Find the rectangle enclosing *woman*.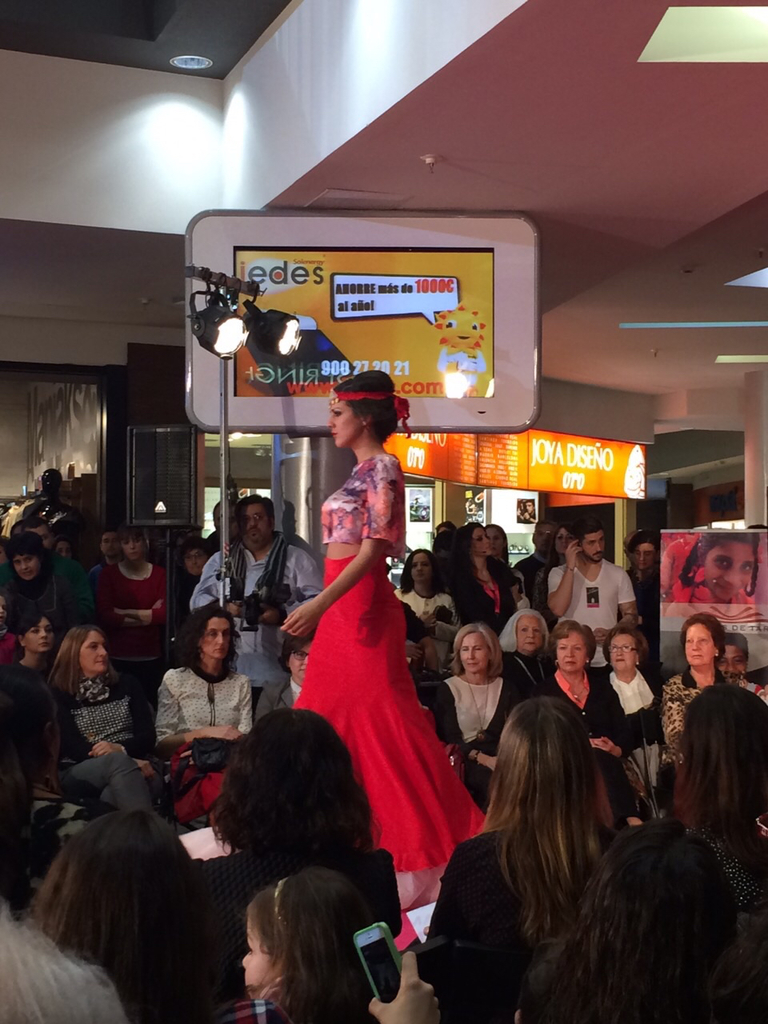
<box>525,822,767,1023</box>.
